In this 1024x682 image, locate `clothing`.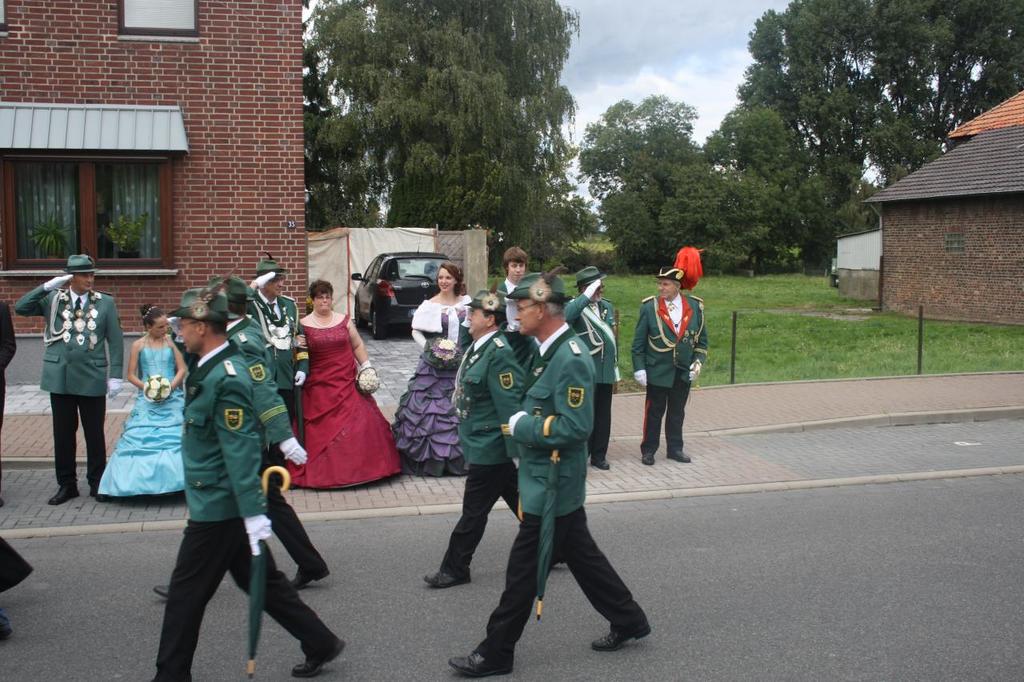
Bounding box: locate(396, 293, 511, 478).
